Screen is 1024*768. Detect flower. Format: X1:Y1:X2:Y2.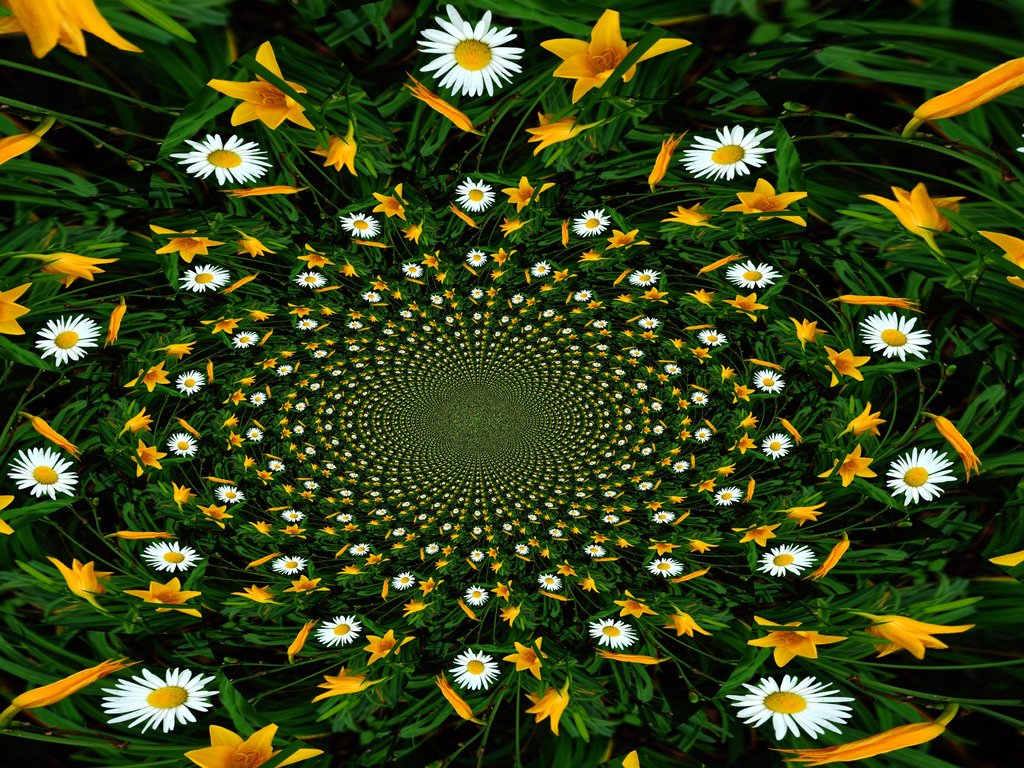
374:509:389:519.
